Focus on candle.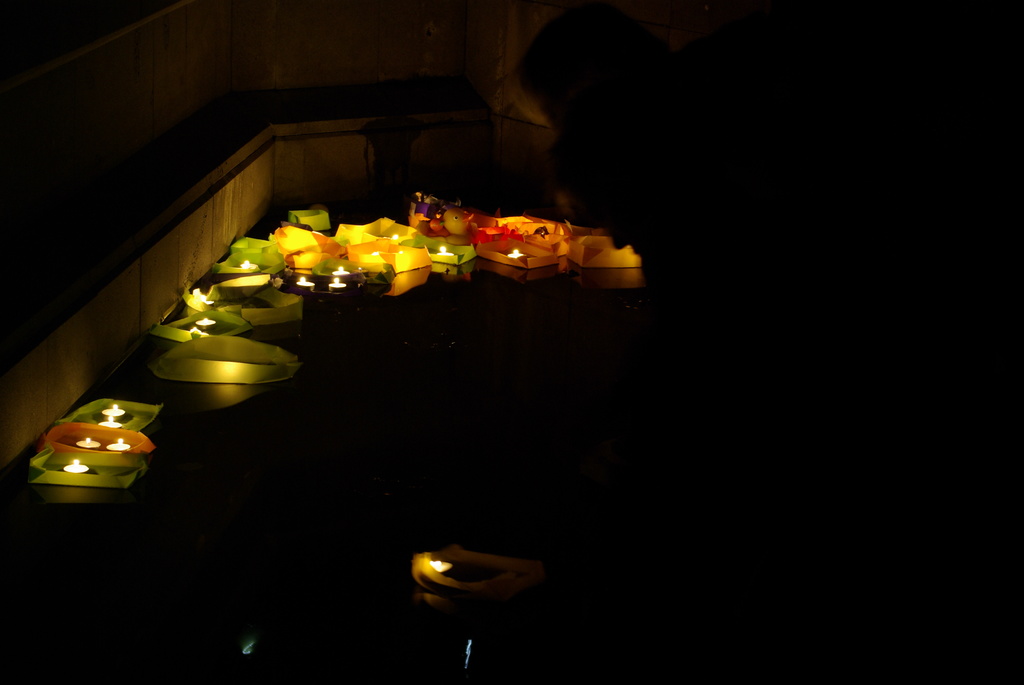
Focused at (left=73, top=437, right=100, bottom=450).
